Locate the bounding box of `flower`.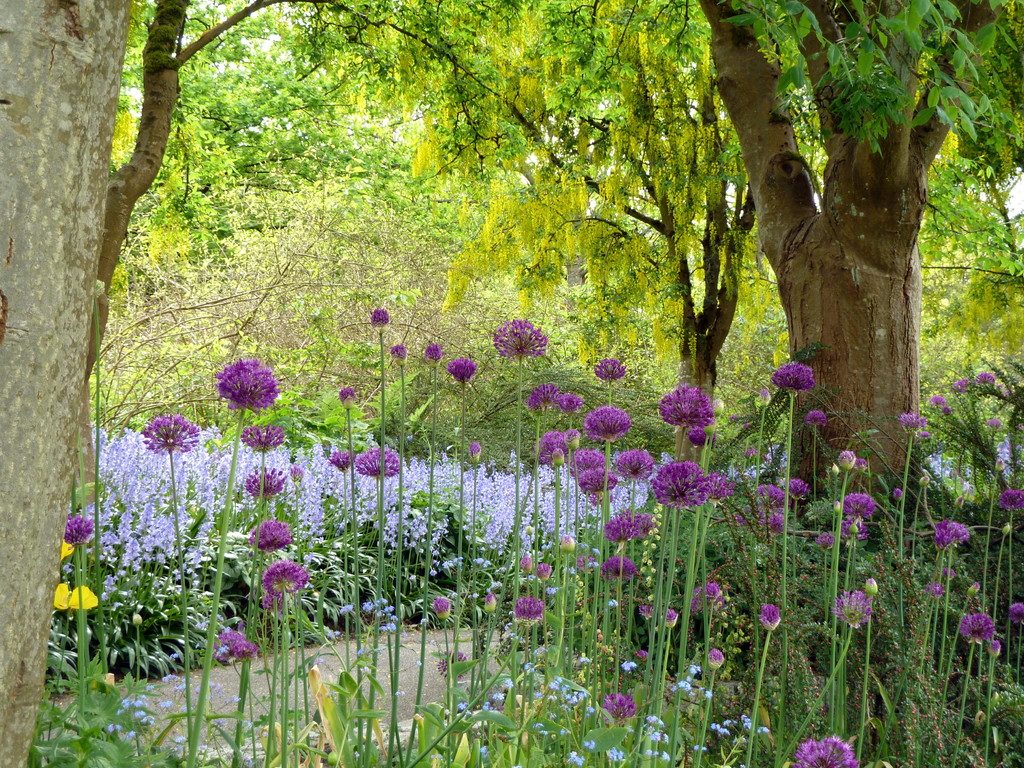
Bounding box: (x1=391, y1=346, x2=411, y2=363).
